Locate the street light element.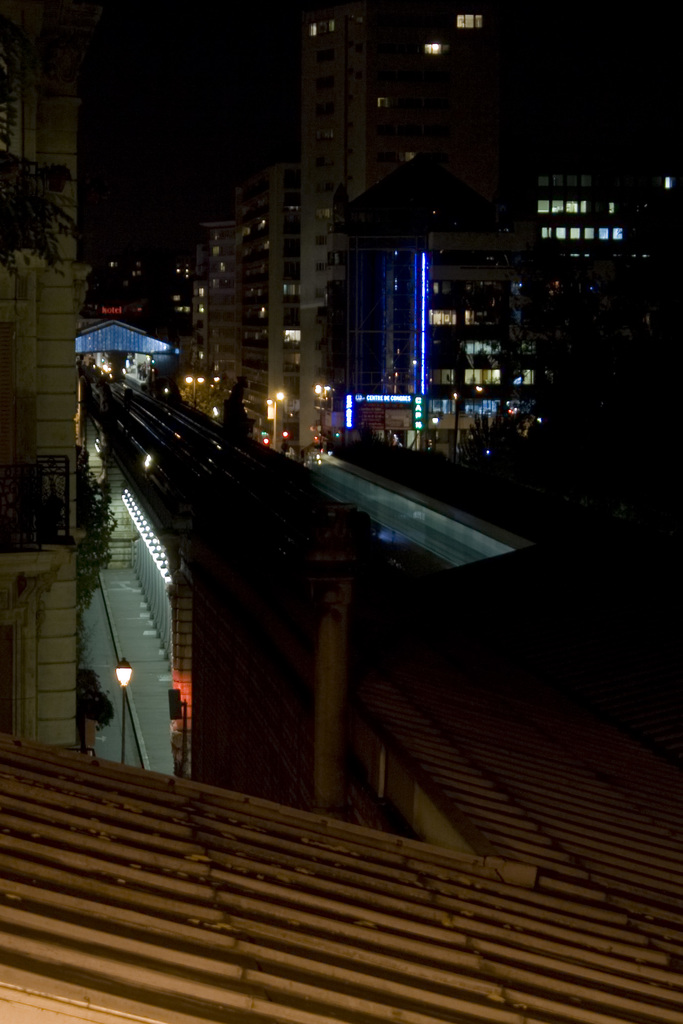
Element bbox: detection(110, 650, 129, 777).
